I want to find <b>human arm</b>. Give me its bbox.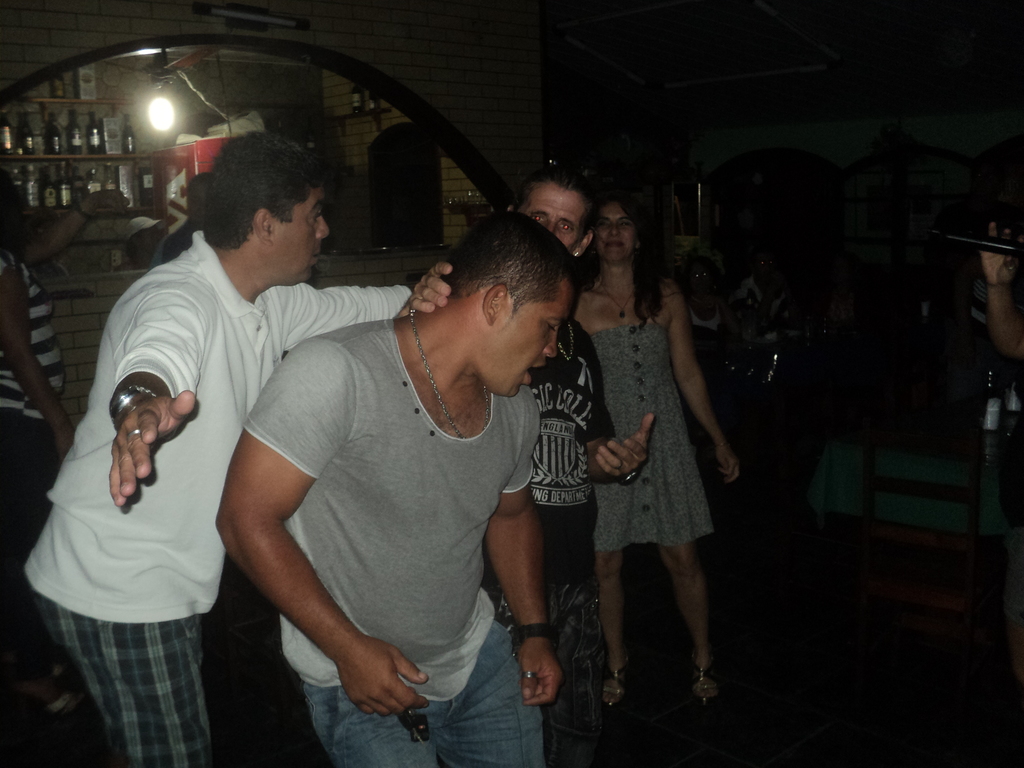
(x1=586, y1=363, x2=657, y2=484).
